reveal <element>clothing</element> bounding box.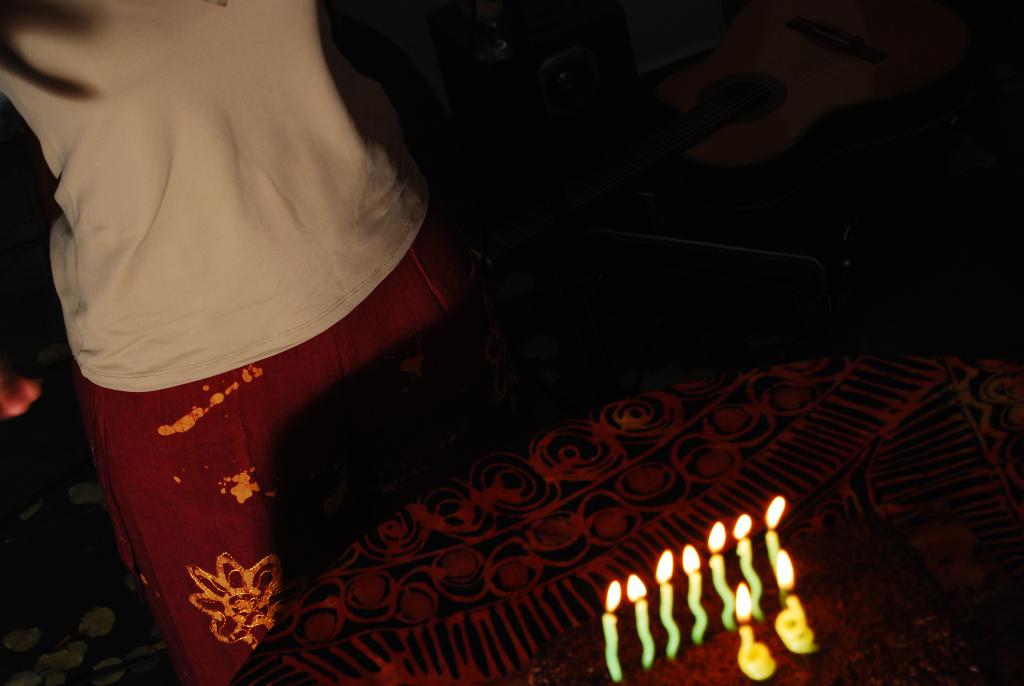
Revealed: <bbox>0, 2, 434, 394</bbox>.
